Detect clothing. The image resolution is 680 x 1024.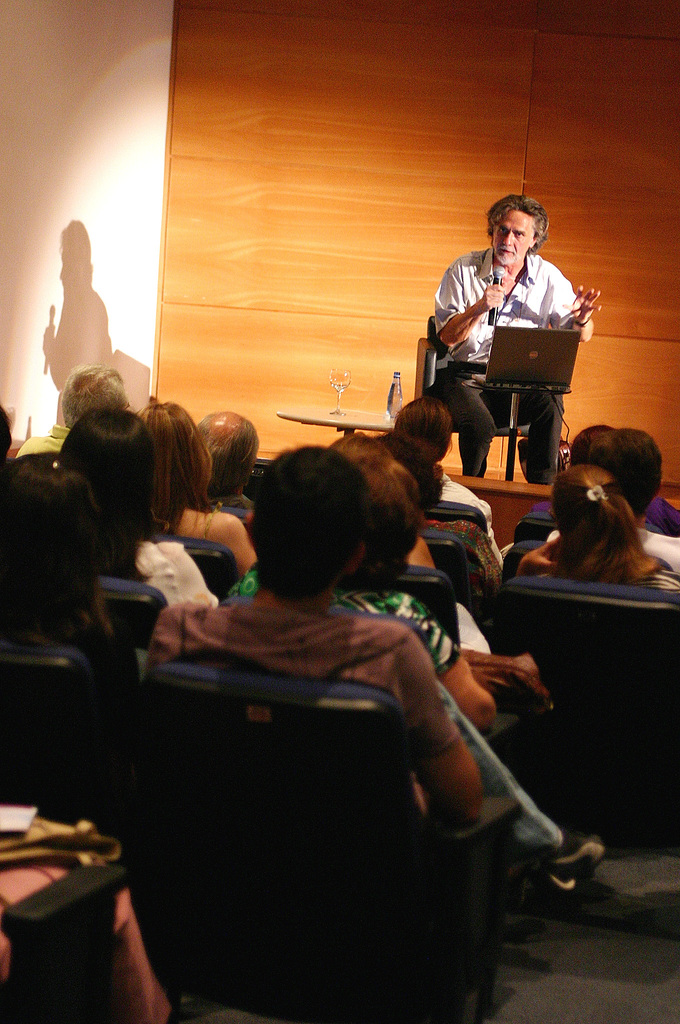
x1=140, y1=591, x2=562, y2=856.
